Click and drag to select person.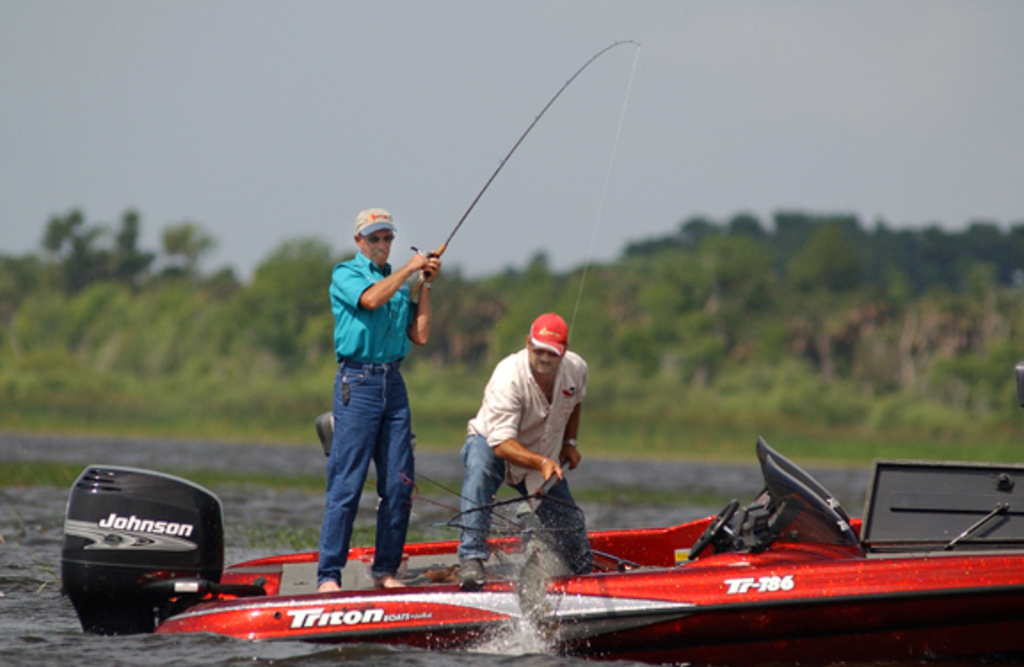
Selection: bbox=(452, 311, 590, 587).
